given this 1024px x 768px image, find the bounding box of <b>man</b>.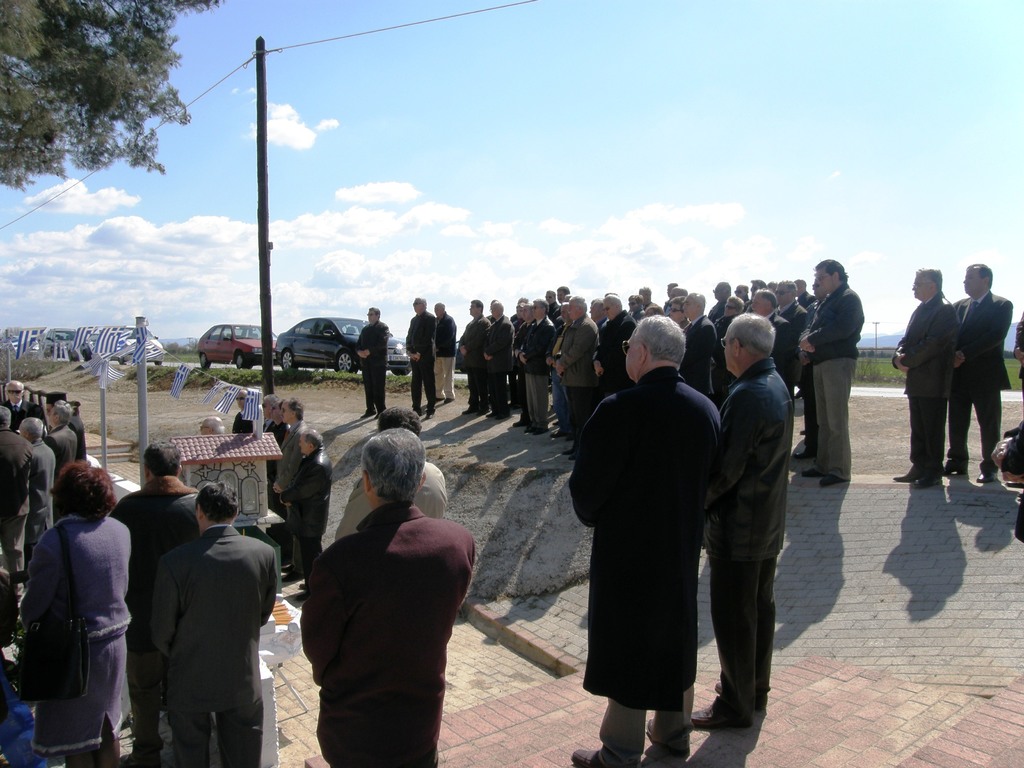
x1=570, y1=313, x2=723, y2=767.
